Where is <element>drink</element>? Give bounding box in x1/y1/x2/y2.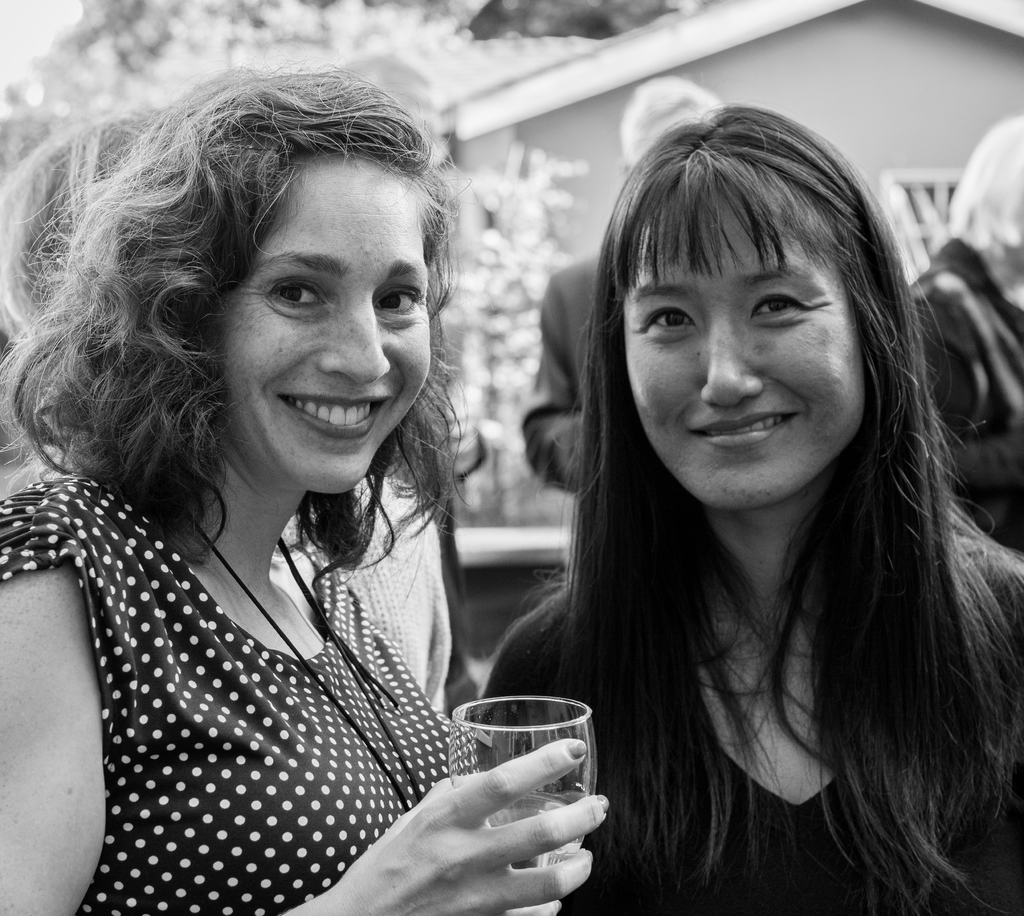
483/791/584/915.
